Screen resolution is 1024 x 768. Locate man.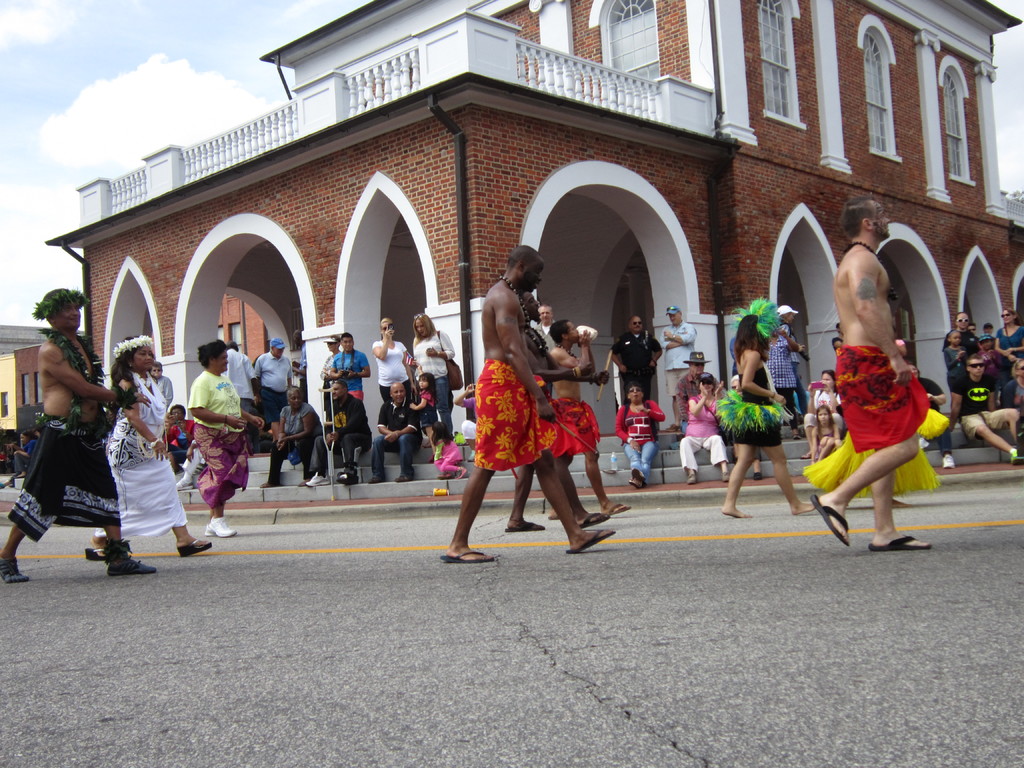
(x1=150, y1=361, x2=174, y2=410).
